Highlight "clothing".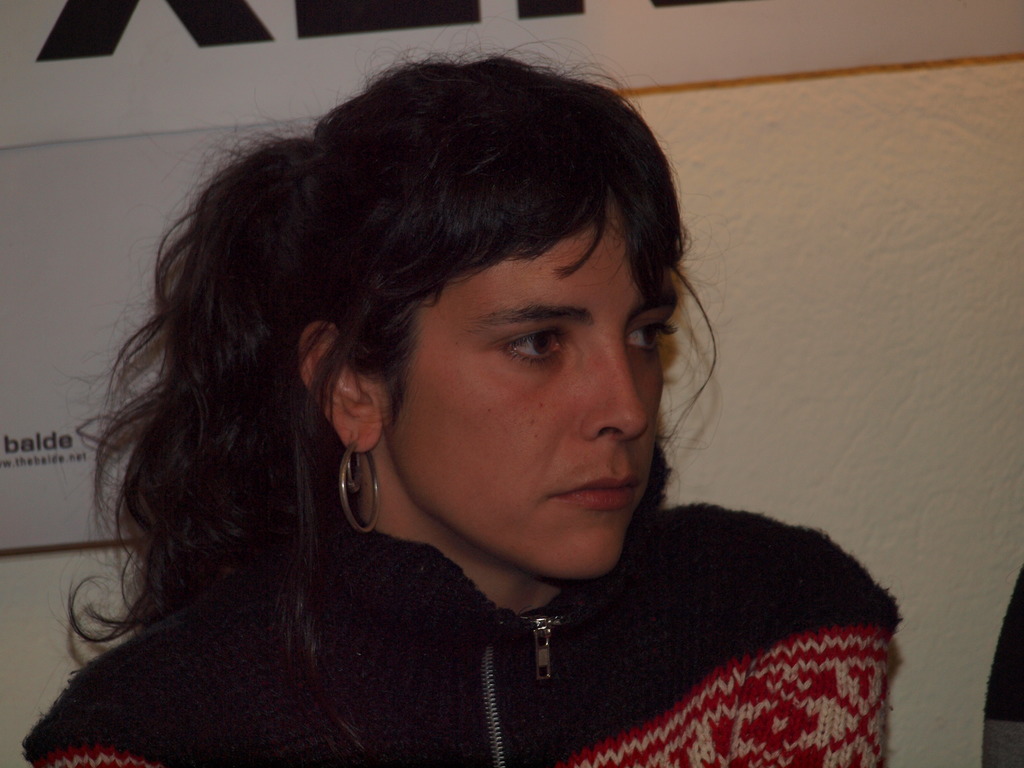
Highlighted region: [left=172, top=458, right=929, bottom=759].
